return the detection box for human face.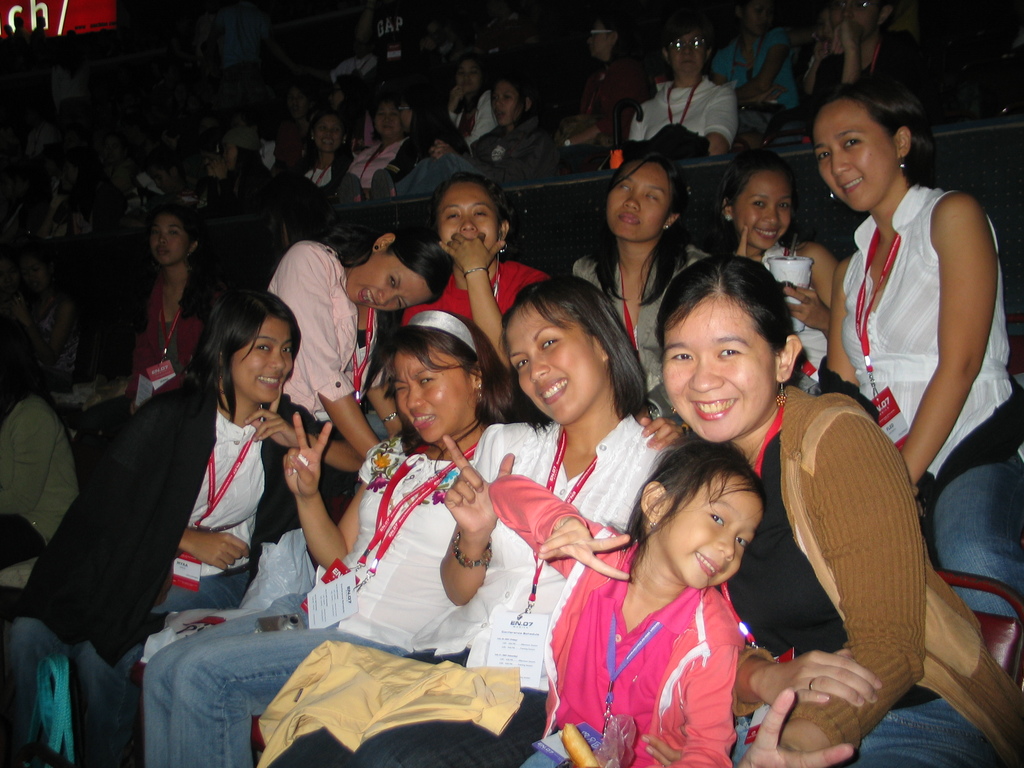
detection(504, 304, 604, 424).
